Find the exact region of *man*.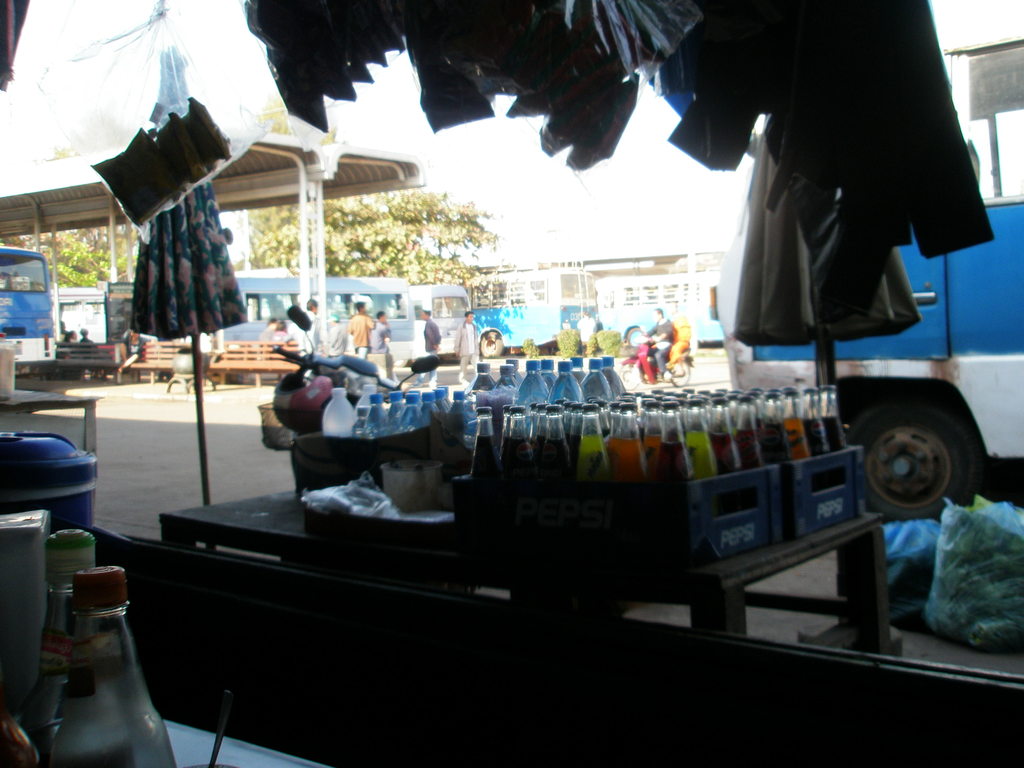
Exact region: [left=292, top=296, right=324, bottom=359].
